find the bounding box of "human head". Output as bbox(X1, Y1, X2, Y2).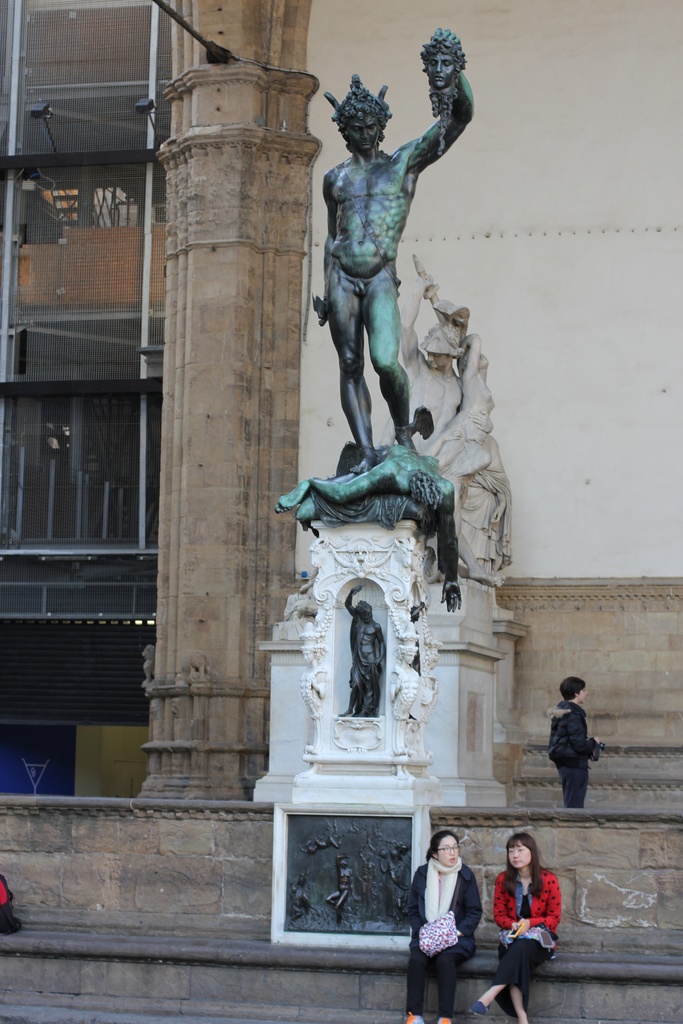
bbox(420, 27, 467, 90).
